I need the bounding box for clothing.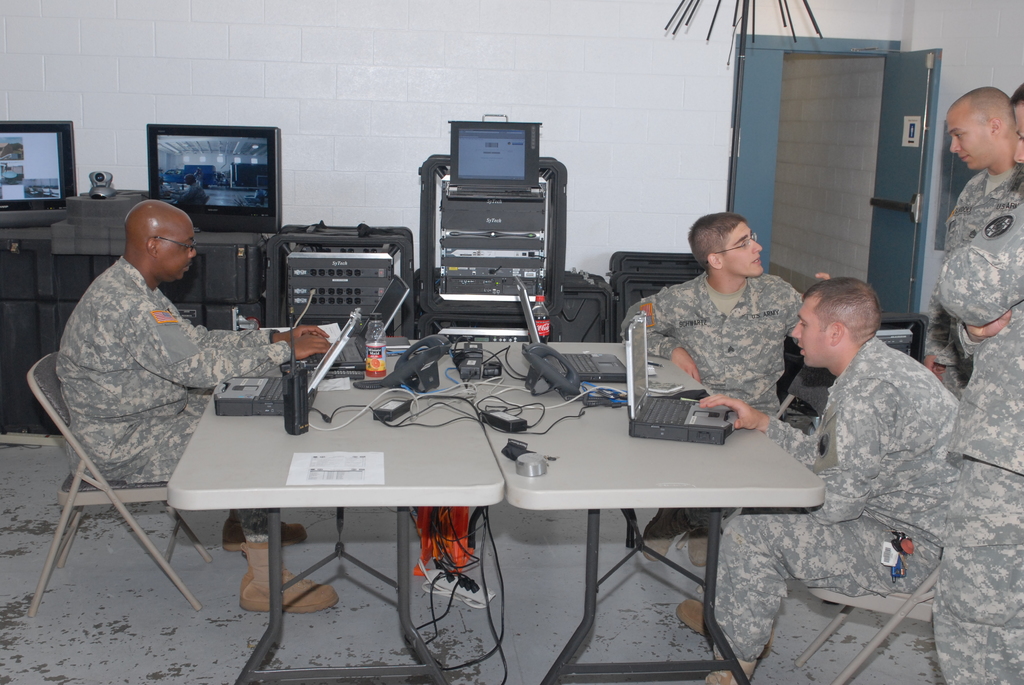
Here it is: [760,281,984,637].
